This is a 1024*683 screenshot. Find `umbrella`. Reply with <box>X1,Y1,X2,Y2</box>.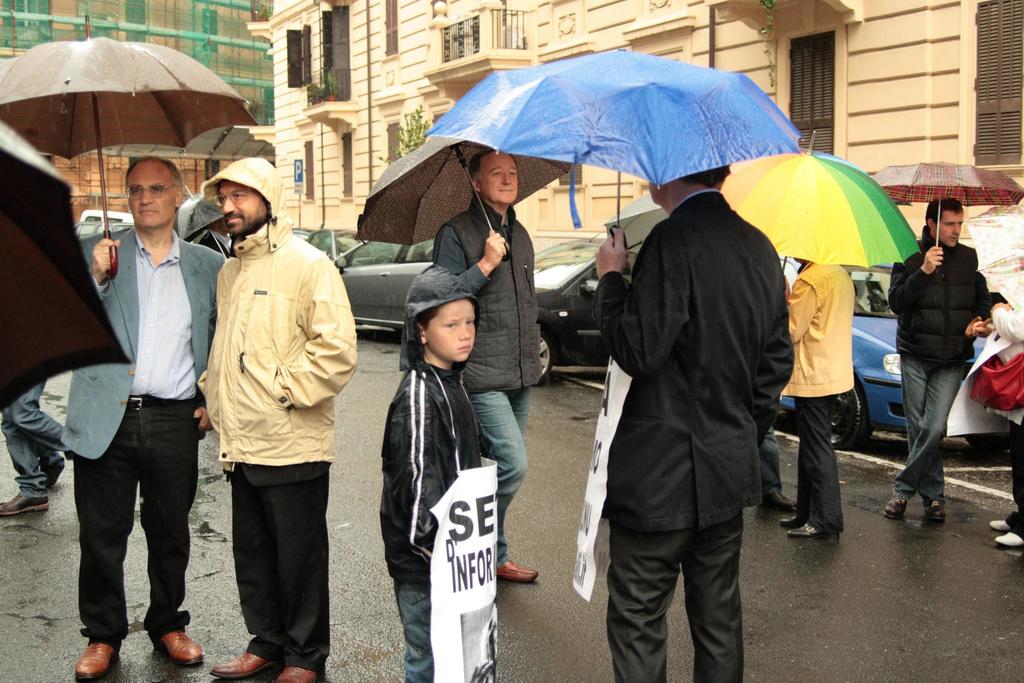
<box>428,45,807,231</box>.
